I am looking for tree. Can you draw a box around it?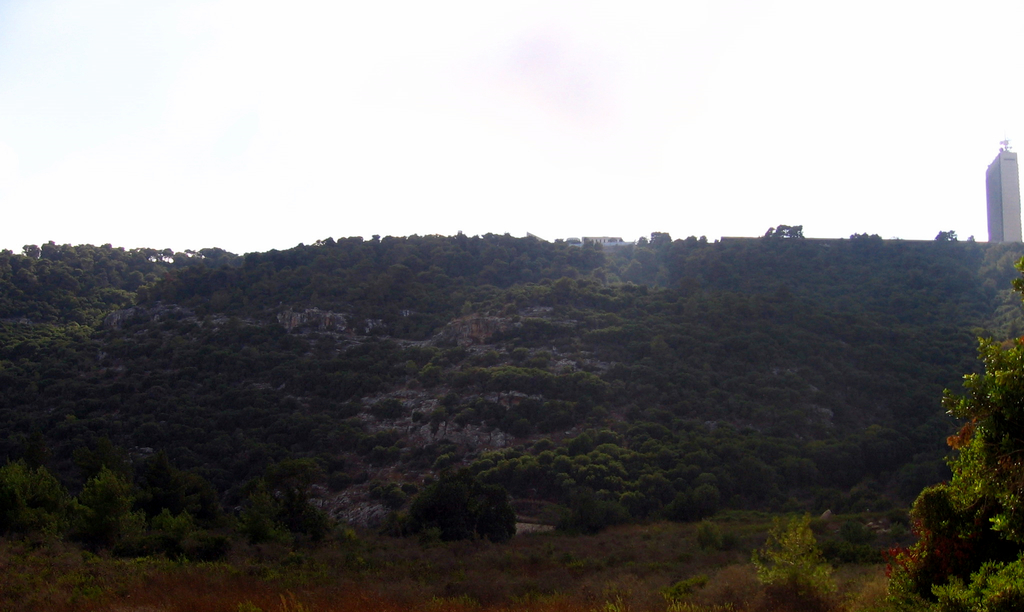
Sure, the bounding box is 909, 309, 1018, 575.
